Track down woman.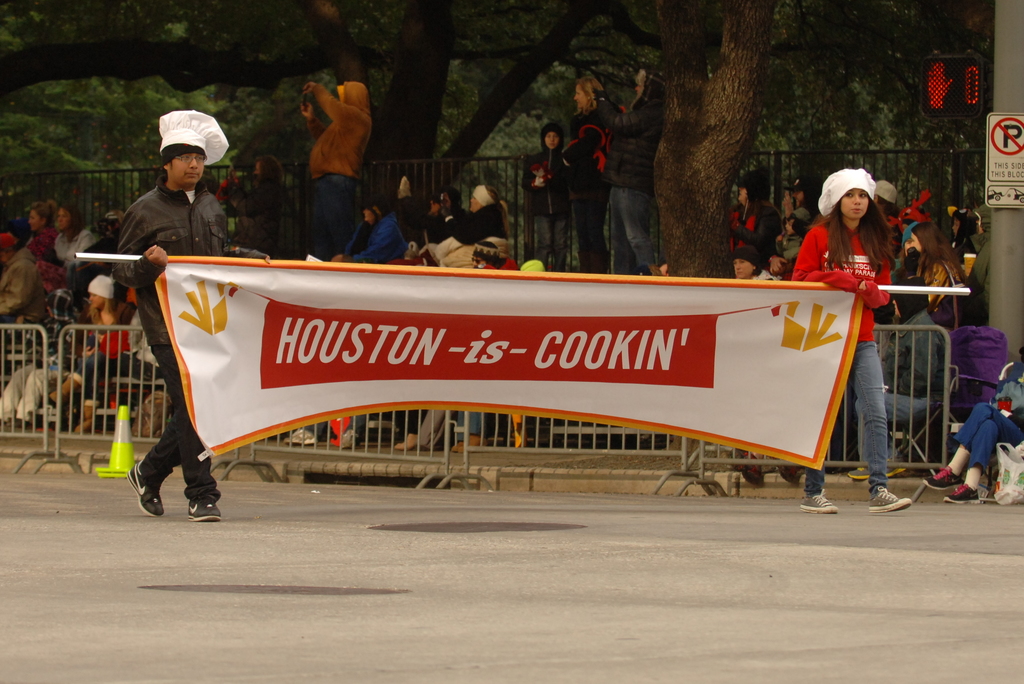
Tracked to [x1=904, y1=222, x2=970, y2=311].
